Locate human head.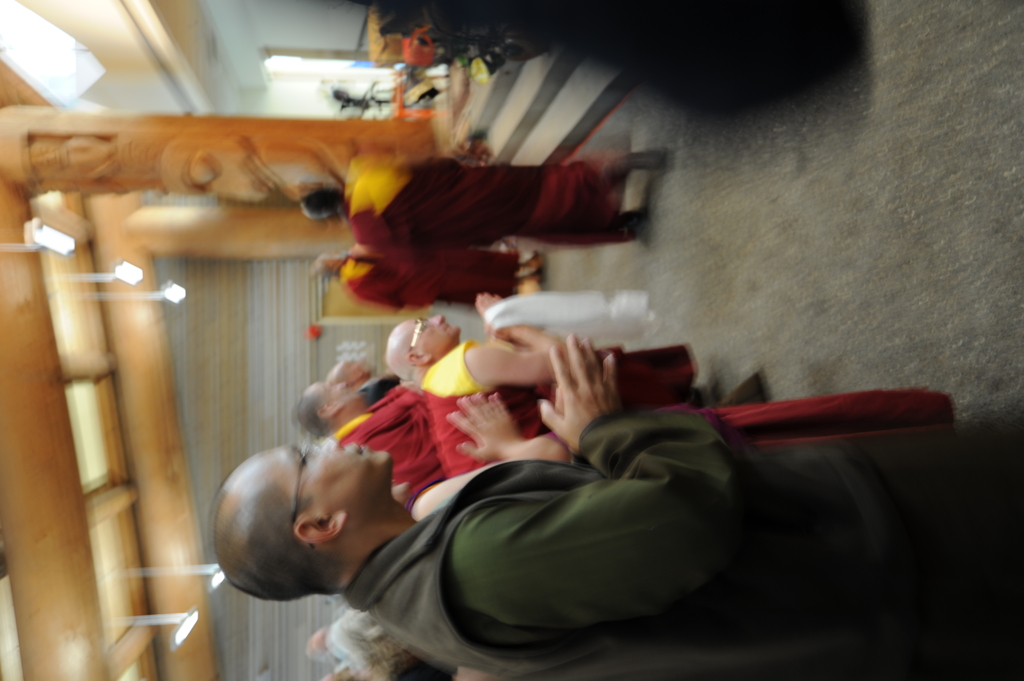
Bounding box: 328 356 371 382.
